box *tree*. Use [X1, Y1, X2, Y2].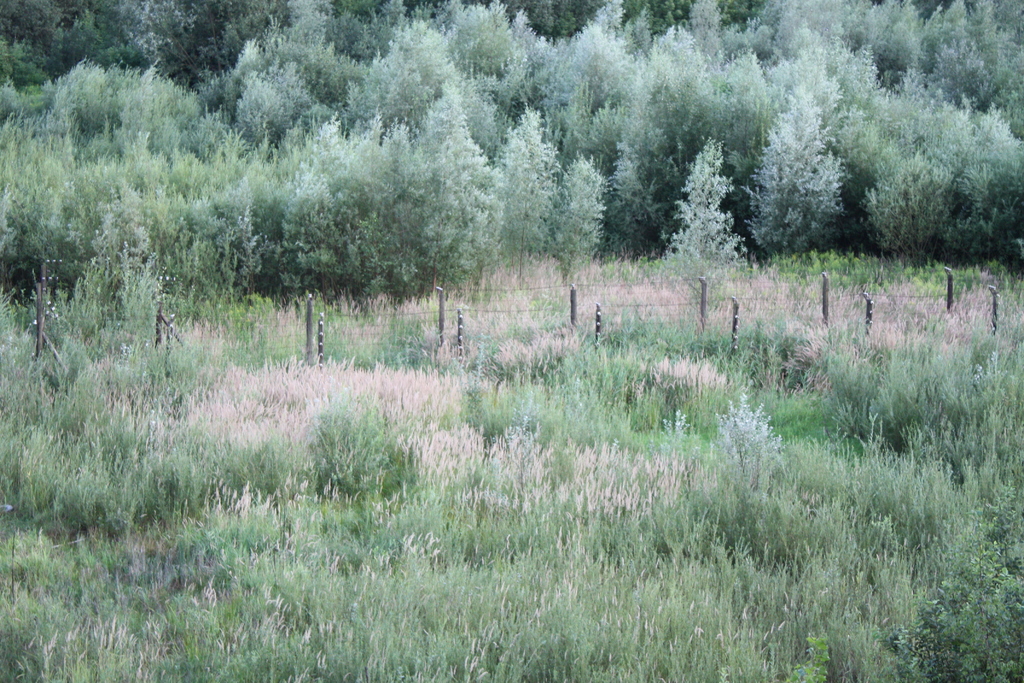
[378, 0, 492, 111].
